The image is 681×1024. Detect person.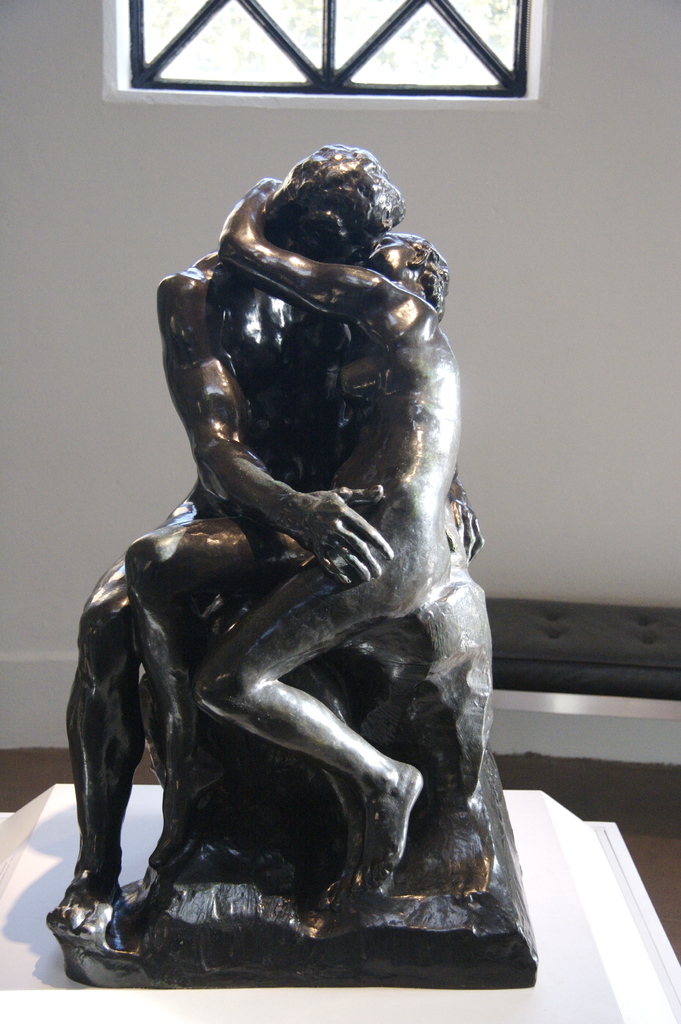
Detection: [197, 183, 458, 911].
